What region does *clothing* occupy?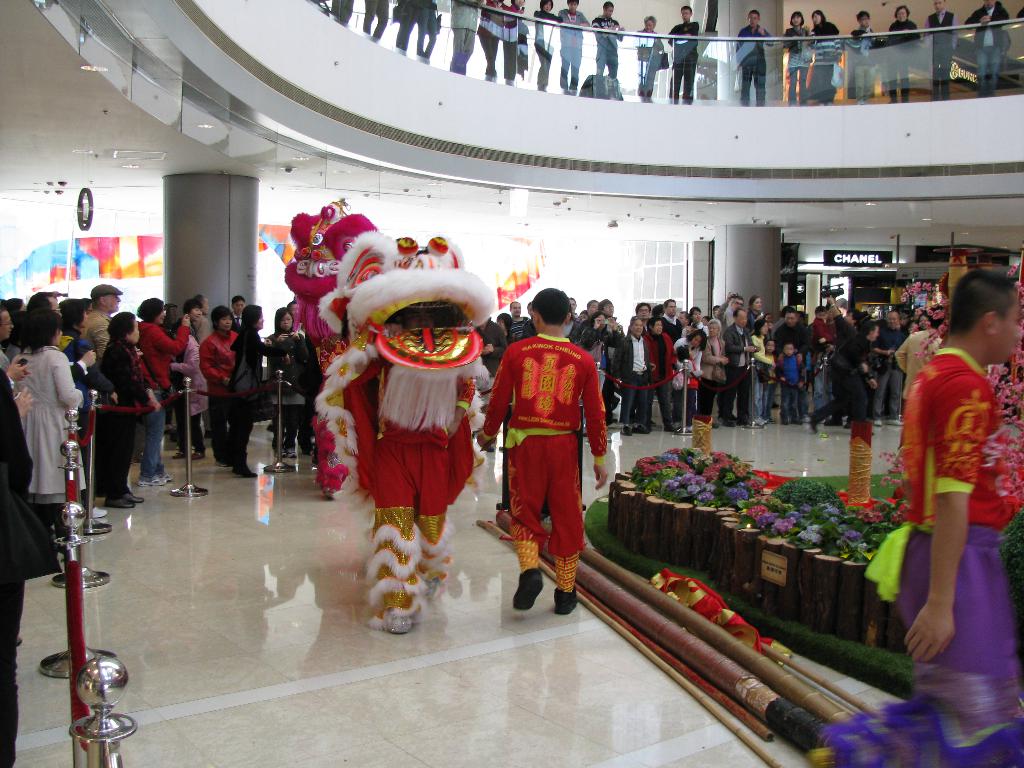
crop(508, 0, 520, 83).
